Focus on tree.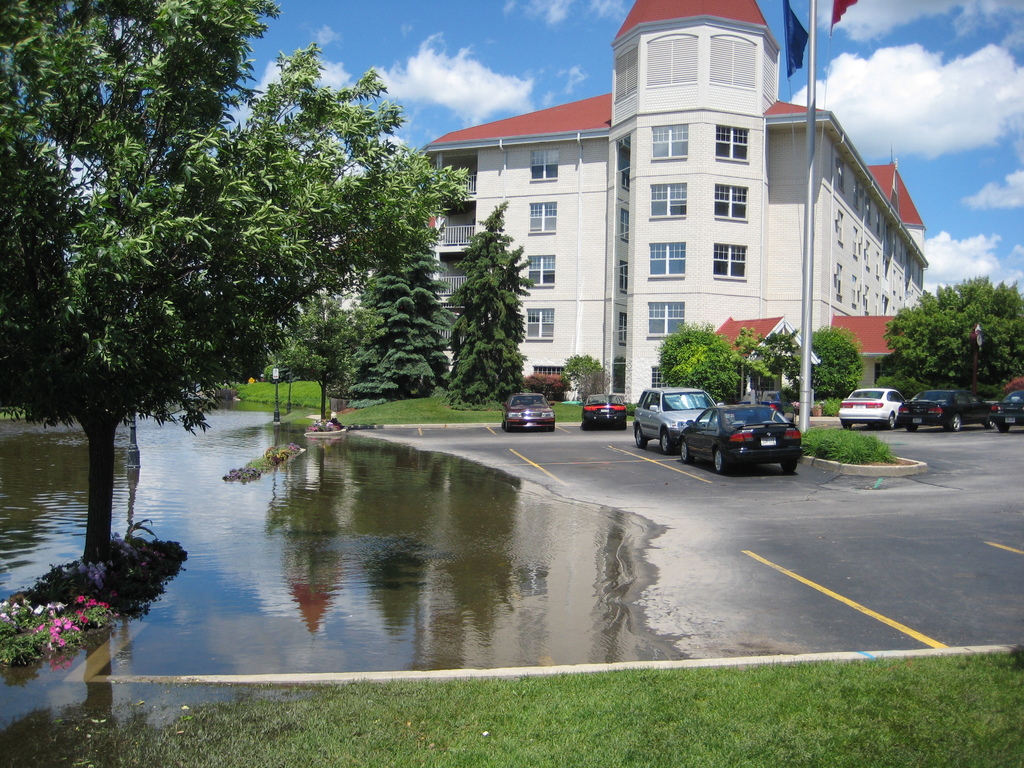
Focused at x1=881 y1=275 x2=1023 y2=396.
